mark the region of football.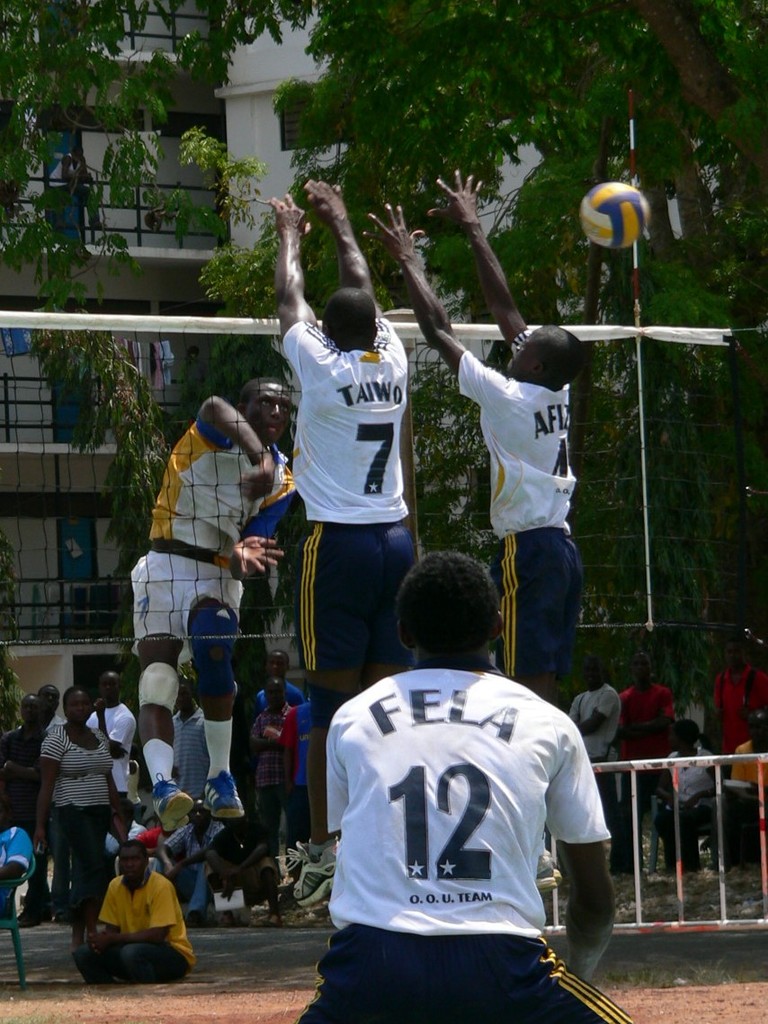
Region: <bbox>582, 180, 654, 256</bbox>.
